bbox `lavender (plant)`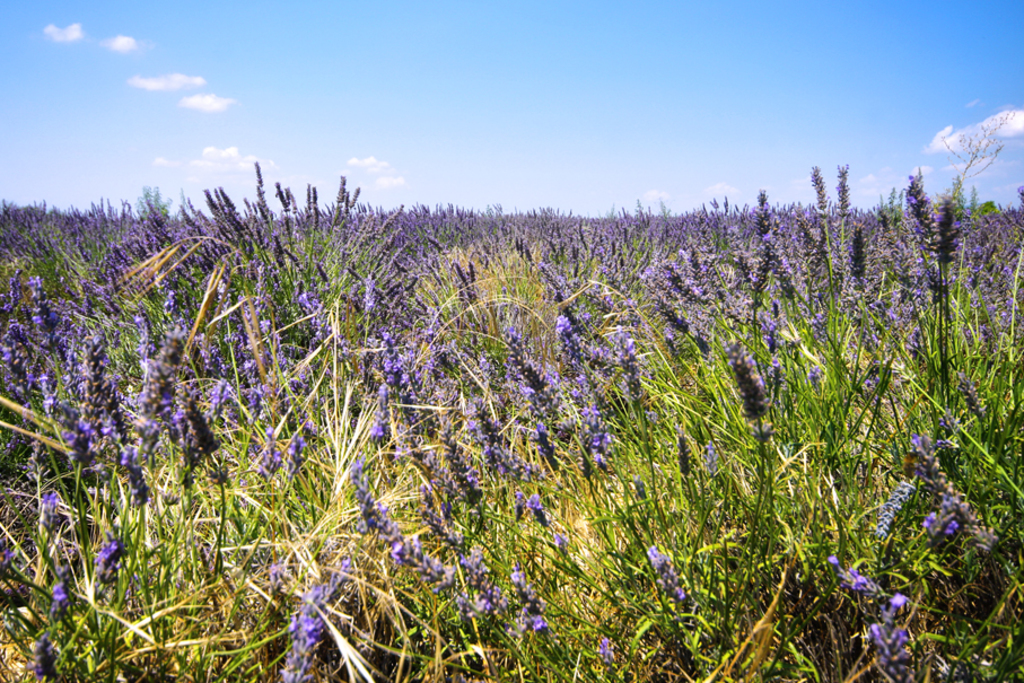
(737,193,773,259)
